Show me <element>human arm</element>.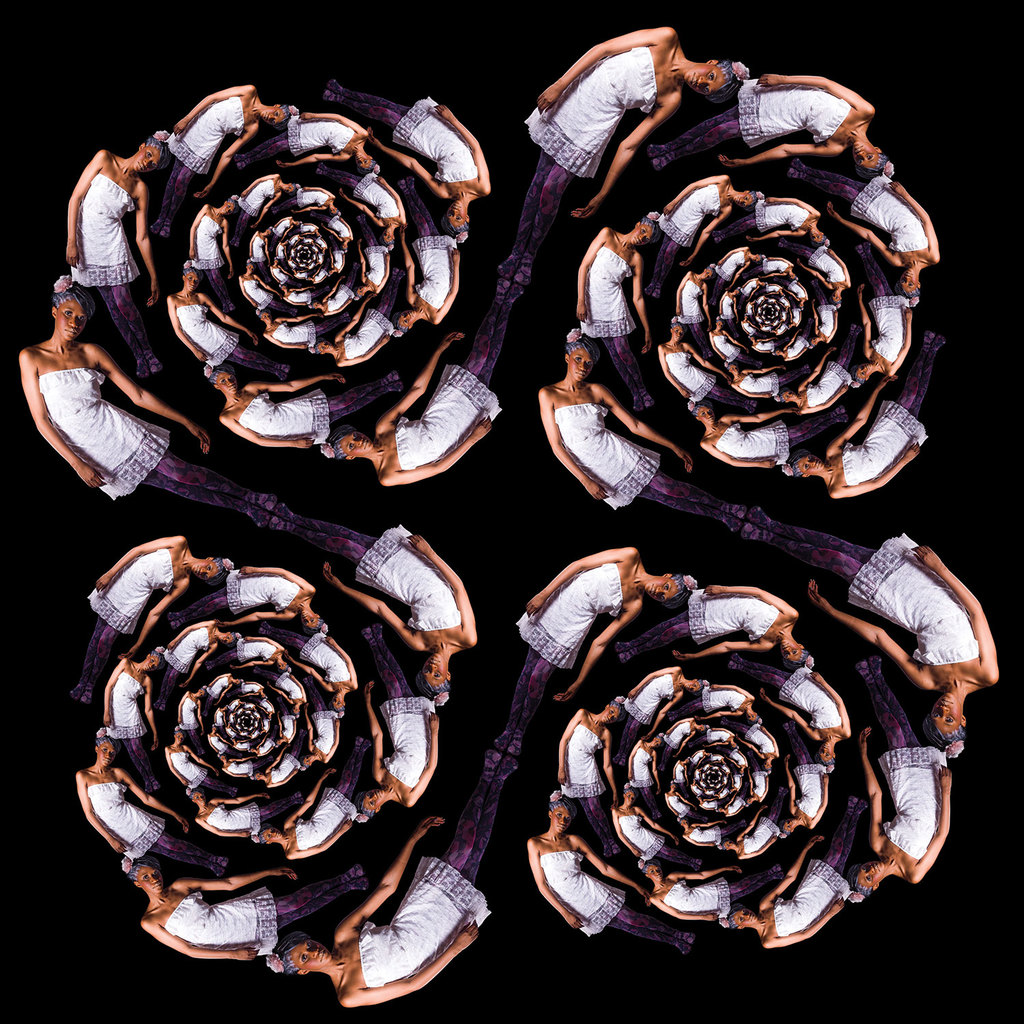
<element>human arm</element> is here: 168/294/207/362.
